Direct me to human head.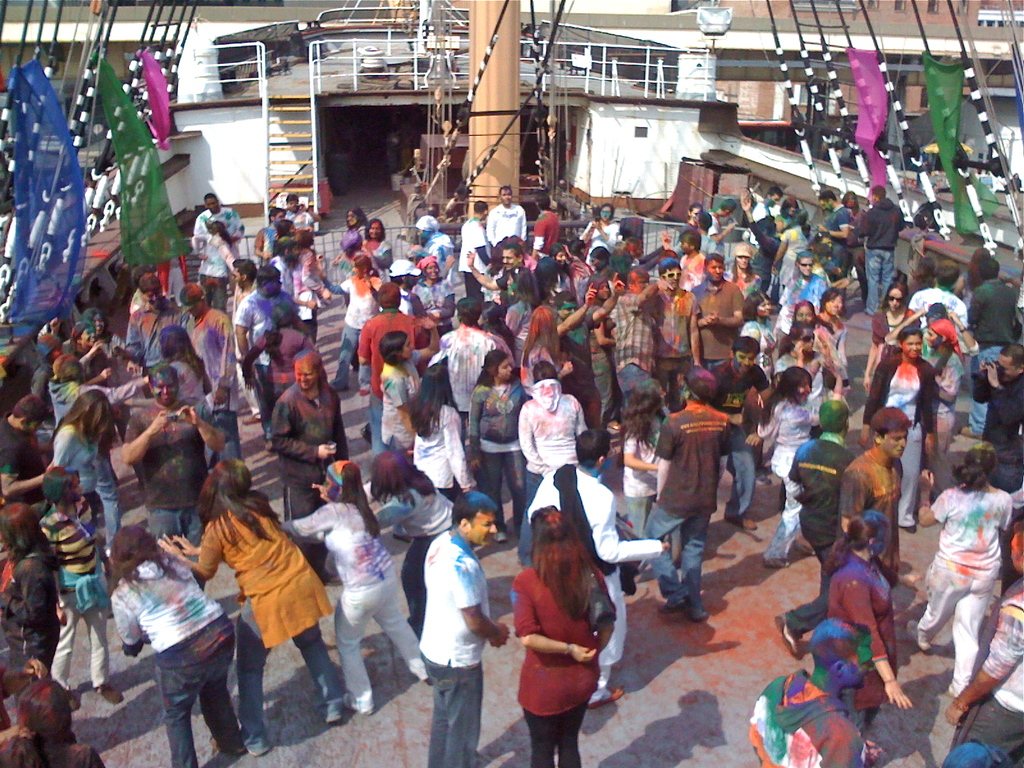
Direction: pyautogui.locateOnScreen(659, 262, 677, 290).
